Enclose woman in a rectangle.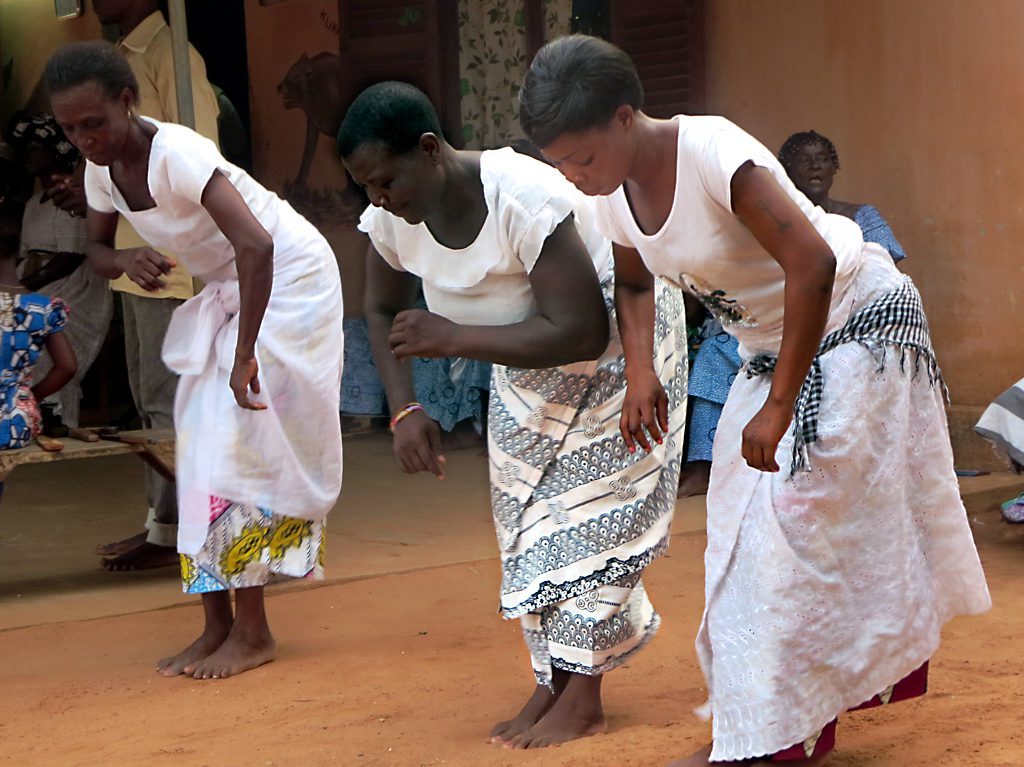
(x1=513, y1=34, x2=993, y2=764).
